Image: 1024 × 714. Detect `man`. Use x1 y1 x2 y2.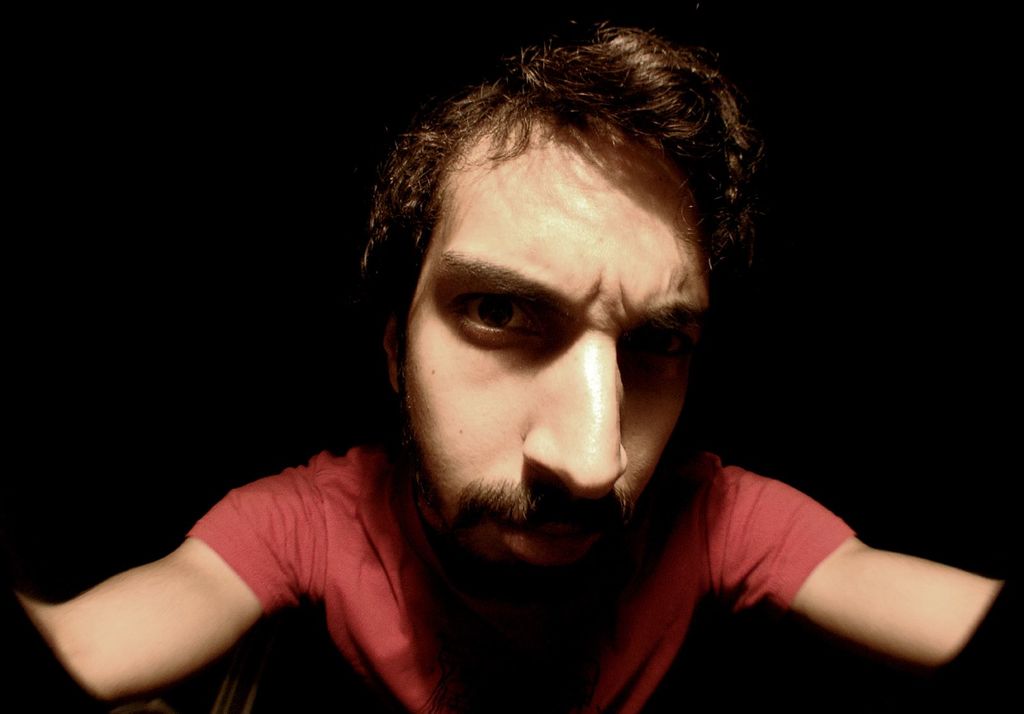
79 37 913 713.
